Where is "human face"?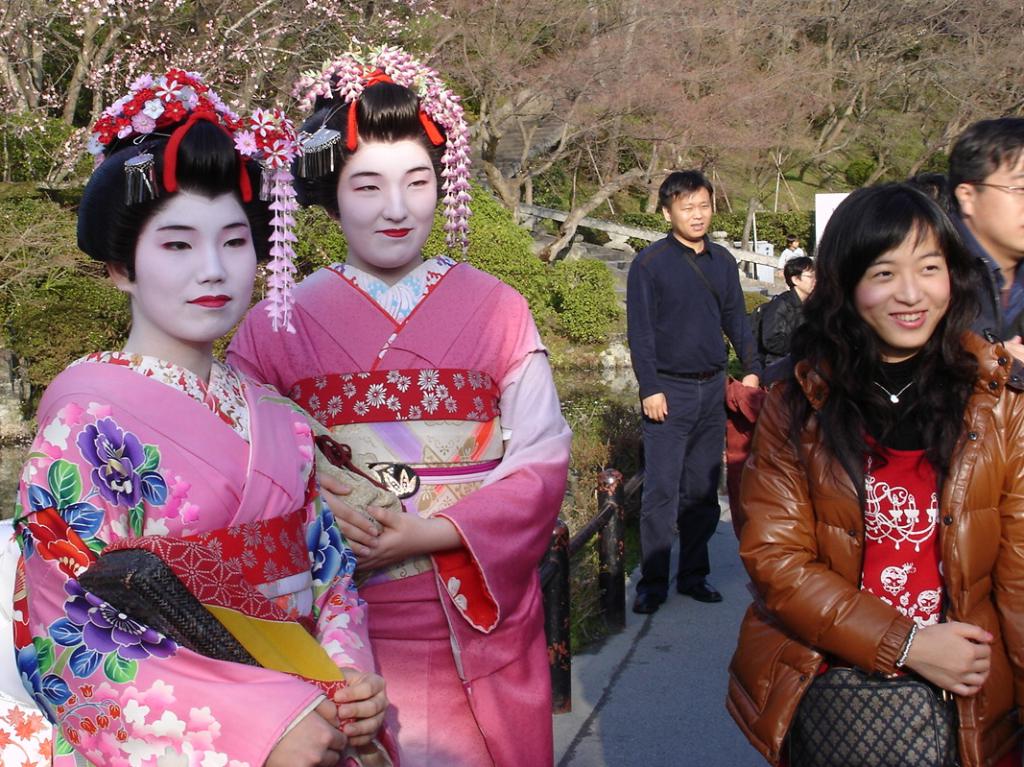
{"x1": 676, "y1": 183, "x2": 711, "y2": 238}.
